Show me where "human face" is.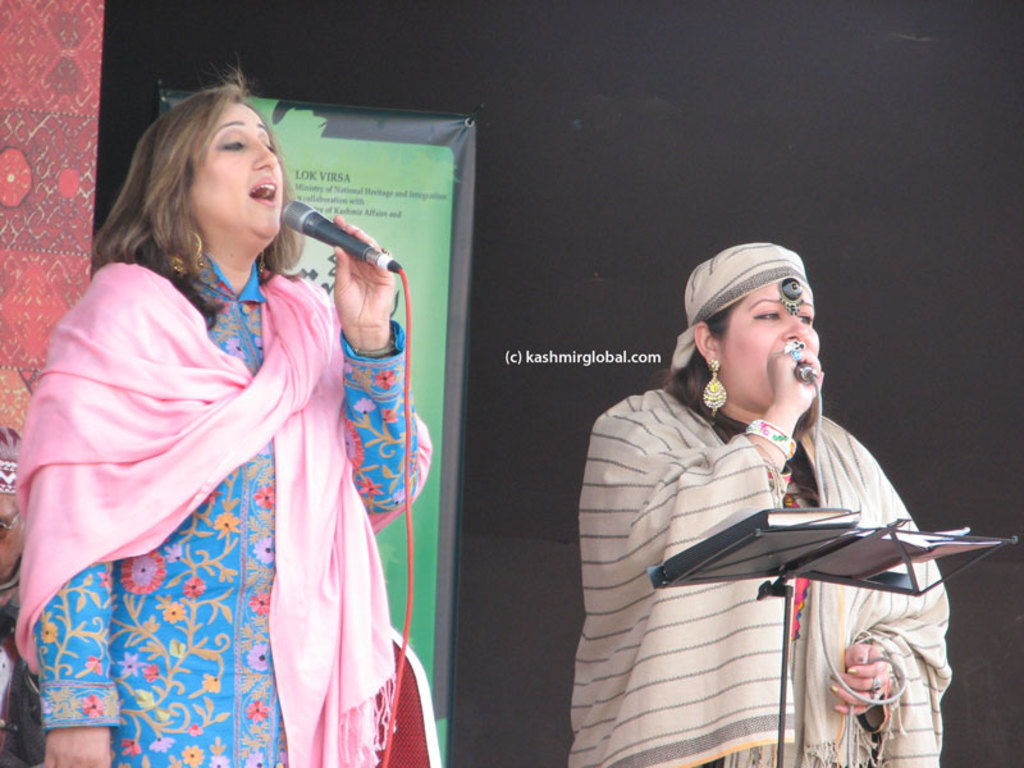
"human face" is at [left=183, top=104, right=284, bottom=255].
